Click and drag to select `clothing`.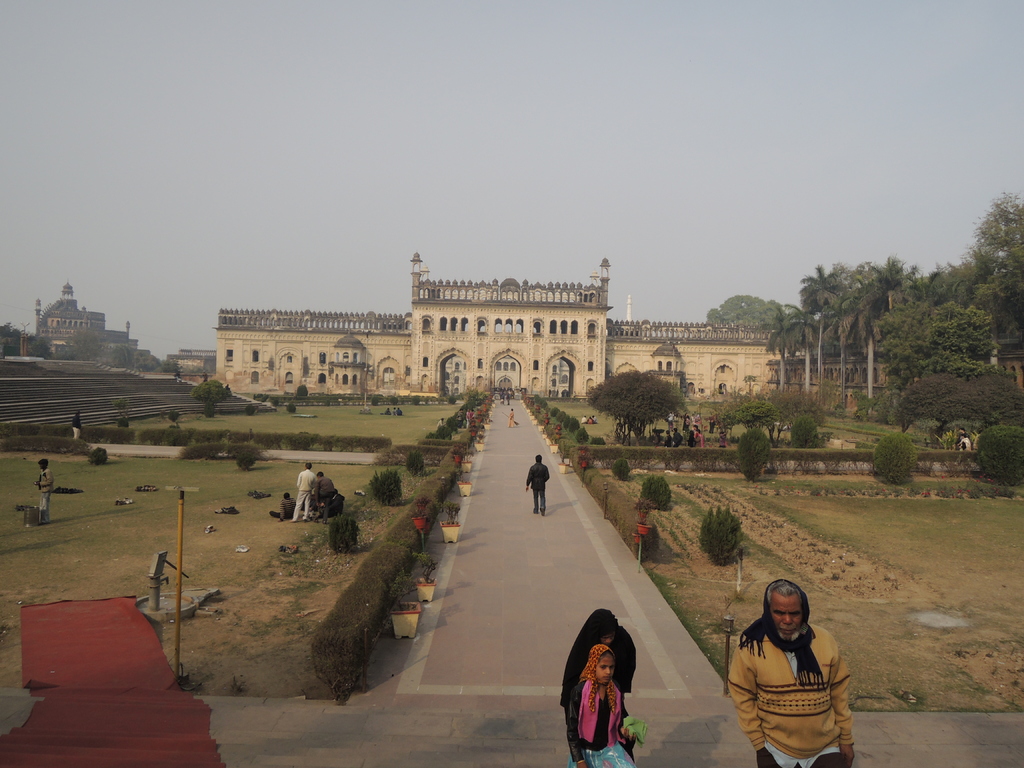
Selection: (left=307, top=476, right=335, bottom=522).
